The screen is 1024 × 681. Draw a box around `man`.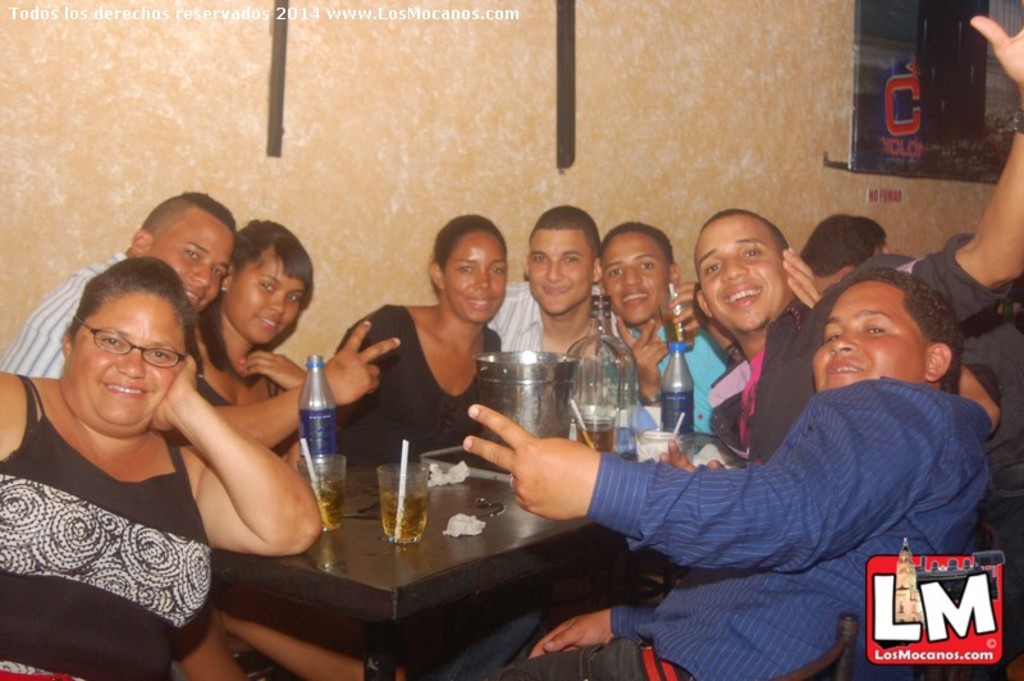
left=479, top=198, right=618, bottom=357.
